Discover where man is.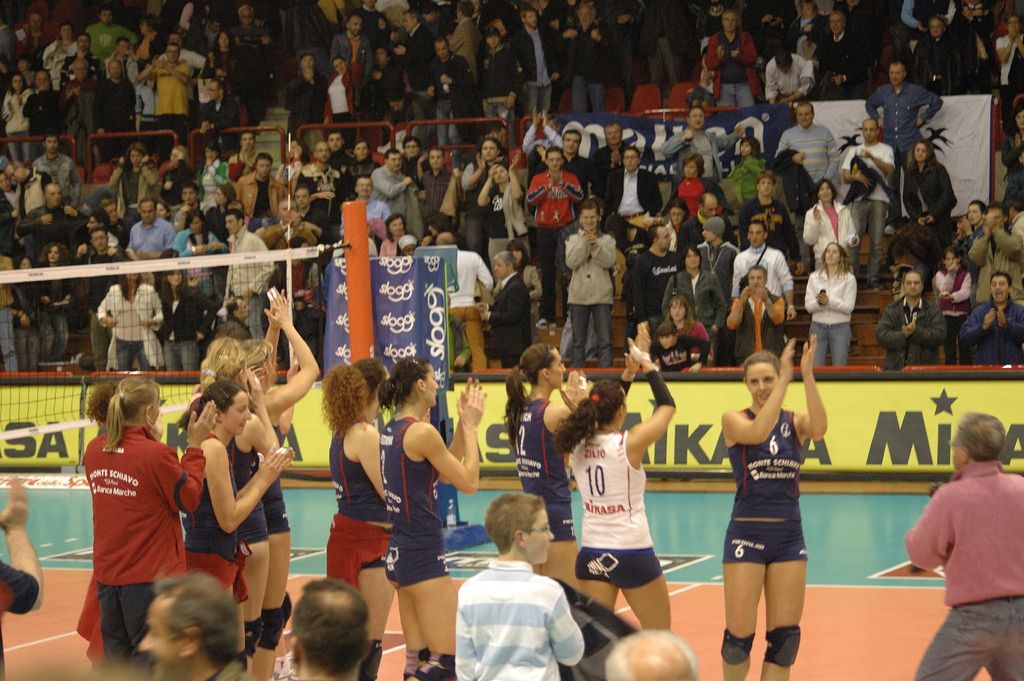
Discovered at box(318, 126, 362, 208).
